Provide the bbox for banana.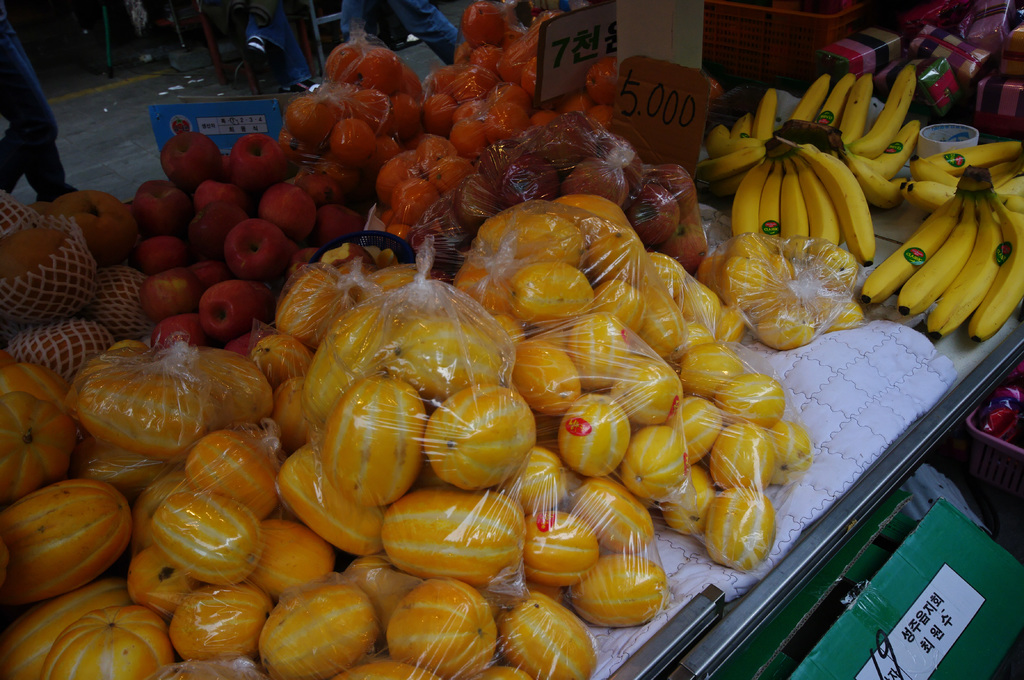
left=797, top=145, right=876, bottom=266.
